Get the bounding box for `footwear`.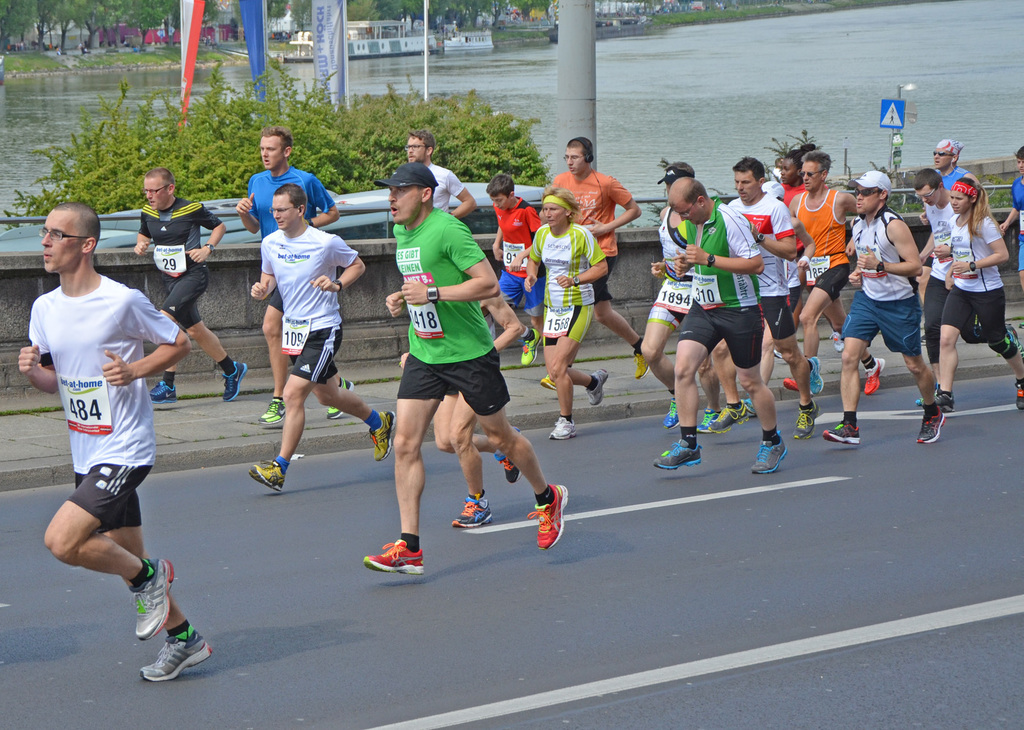
bbox(831, 328, 848, 356).
